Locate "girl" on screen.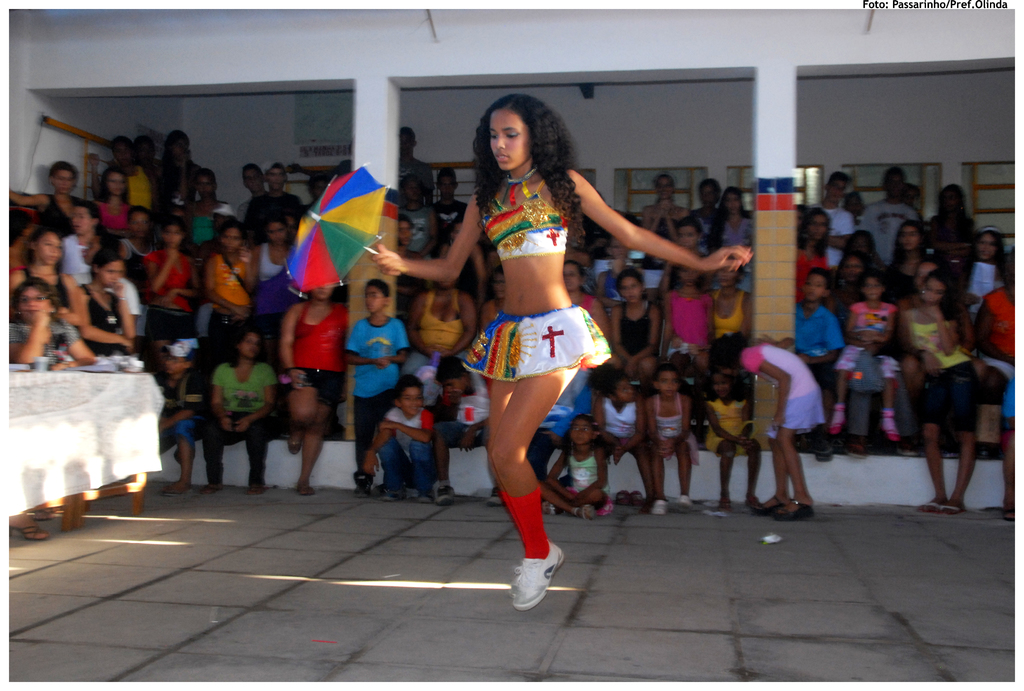
On screen at select_region(611, 267, 662, 388).
